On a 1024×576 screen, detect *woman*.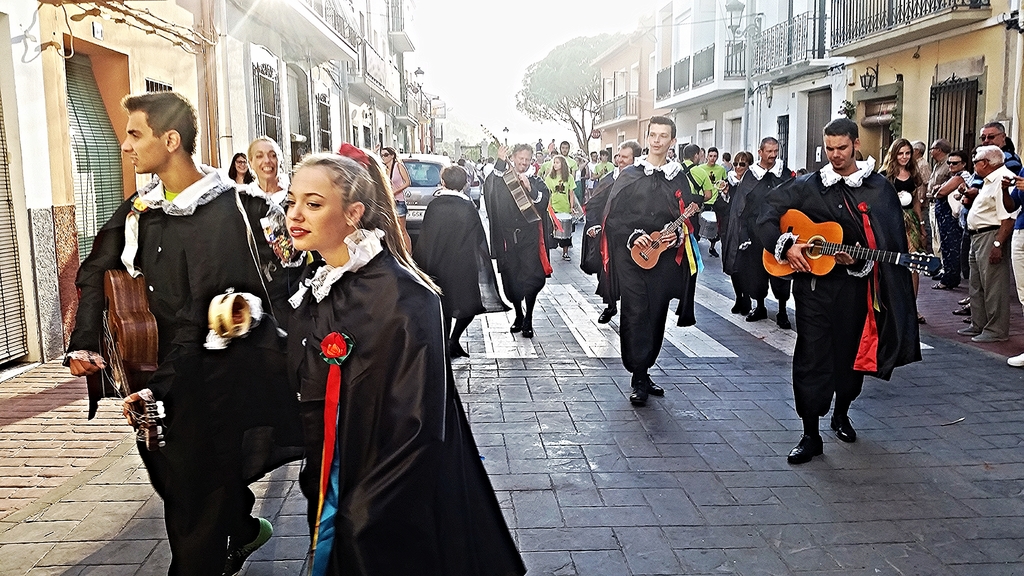
bbox=[256, 149, 525, 575].
